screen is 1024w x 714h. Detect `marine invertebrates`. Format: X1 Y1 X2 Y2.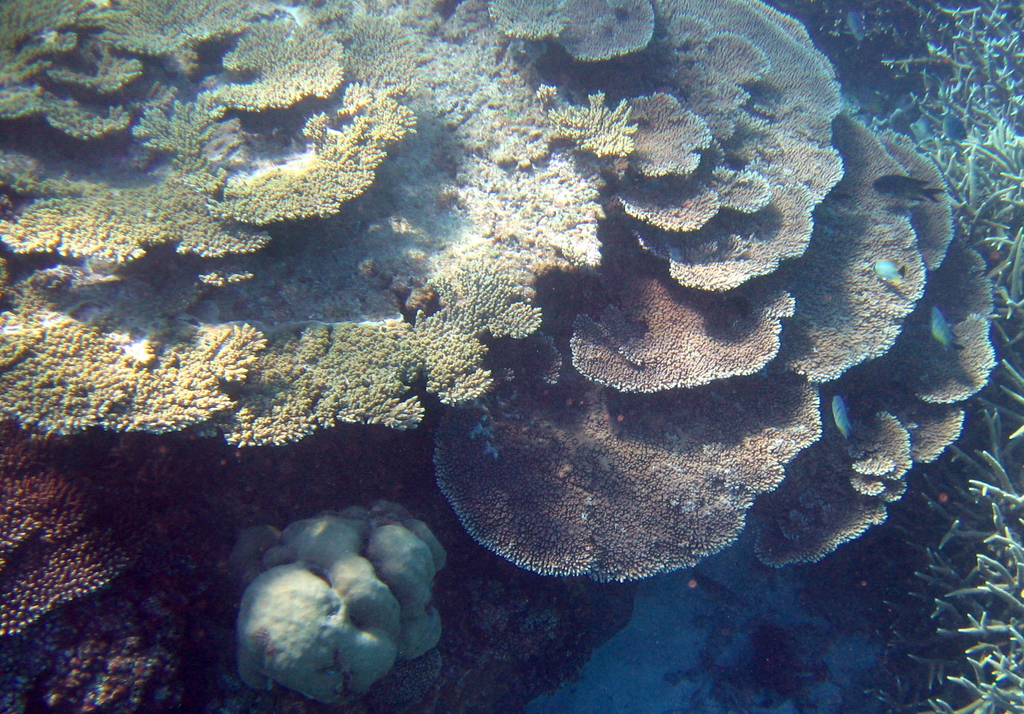
595 86 723 185.
